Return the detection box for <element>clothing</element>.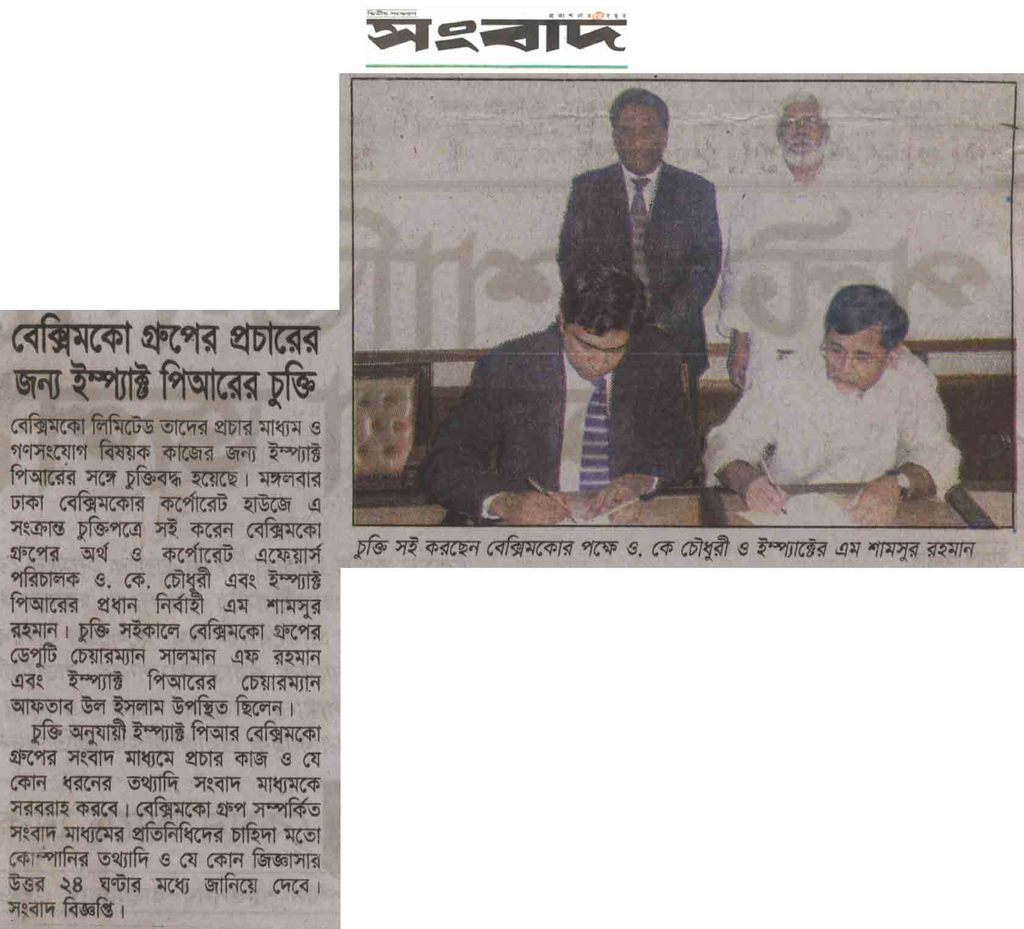
region(718, 162, 871, 388).
